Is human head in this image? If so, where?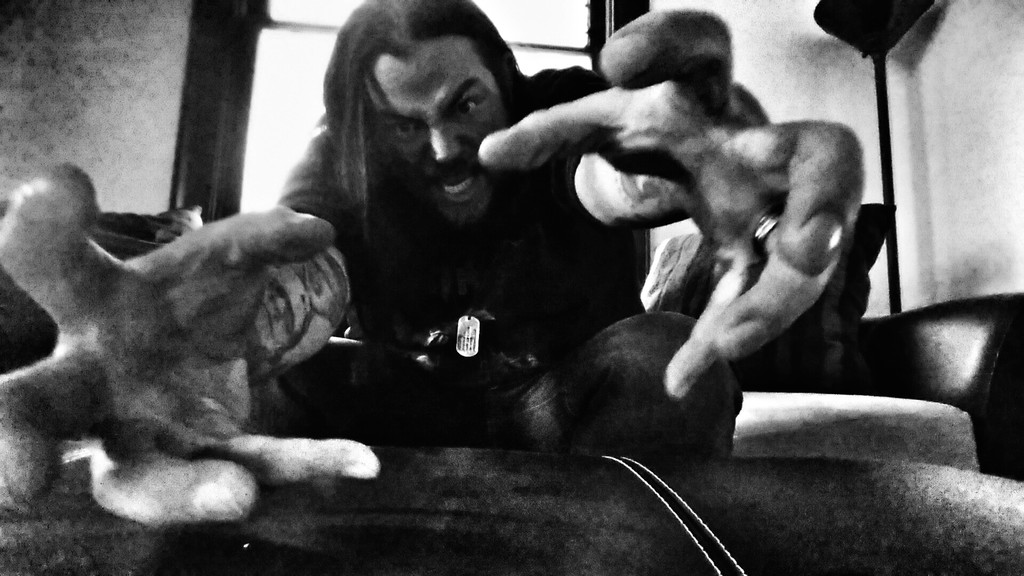
Yes, at [317,1,527,234].
